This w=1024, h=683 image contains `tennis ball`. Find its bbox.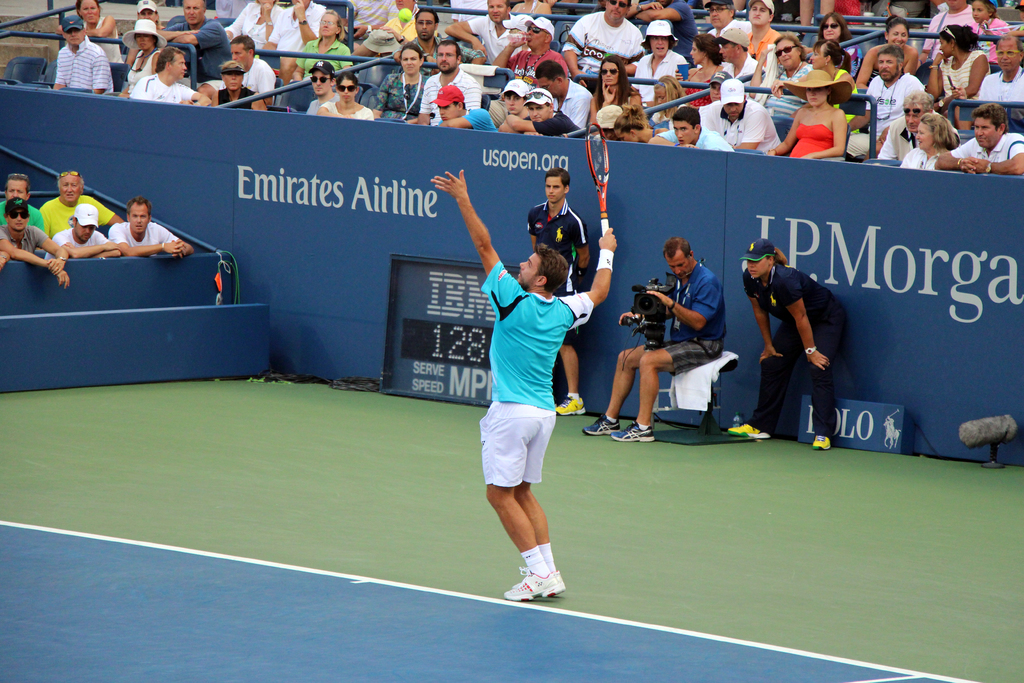
{"x1": 399, "y1": 6, "x2": 413, "y2": 21}.
